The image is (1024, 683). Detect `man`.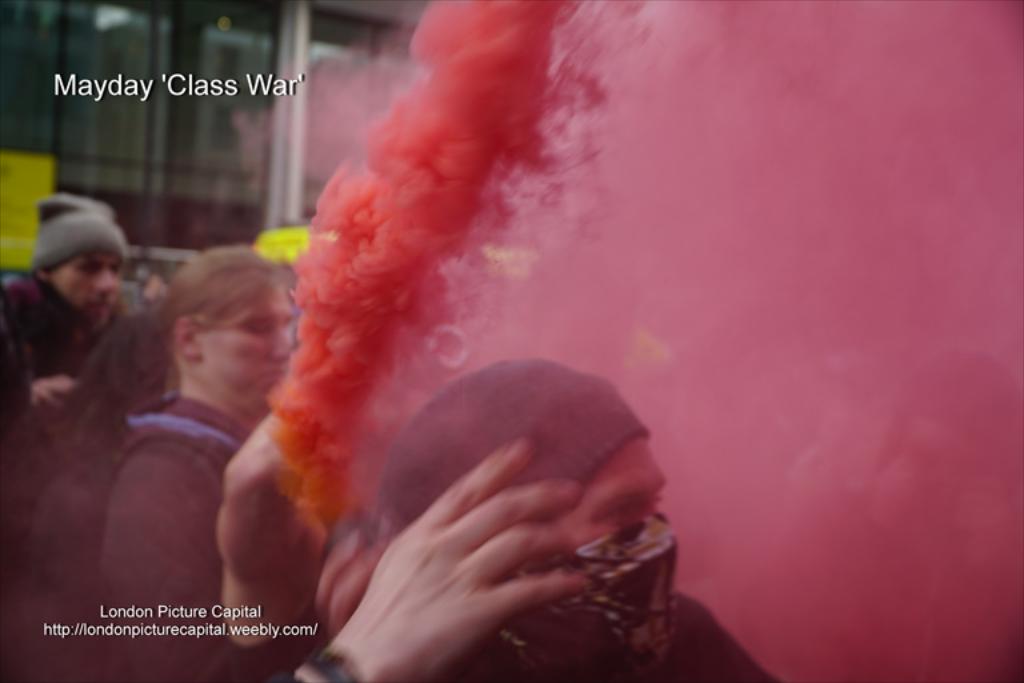
Detection: 0:203:135:438.
